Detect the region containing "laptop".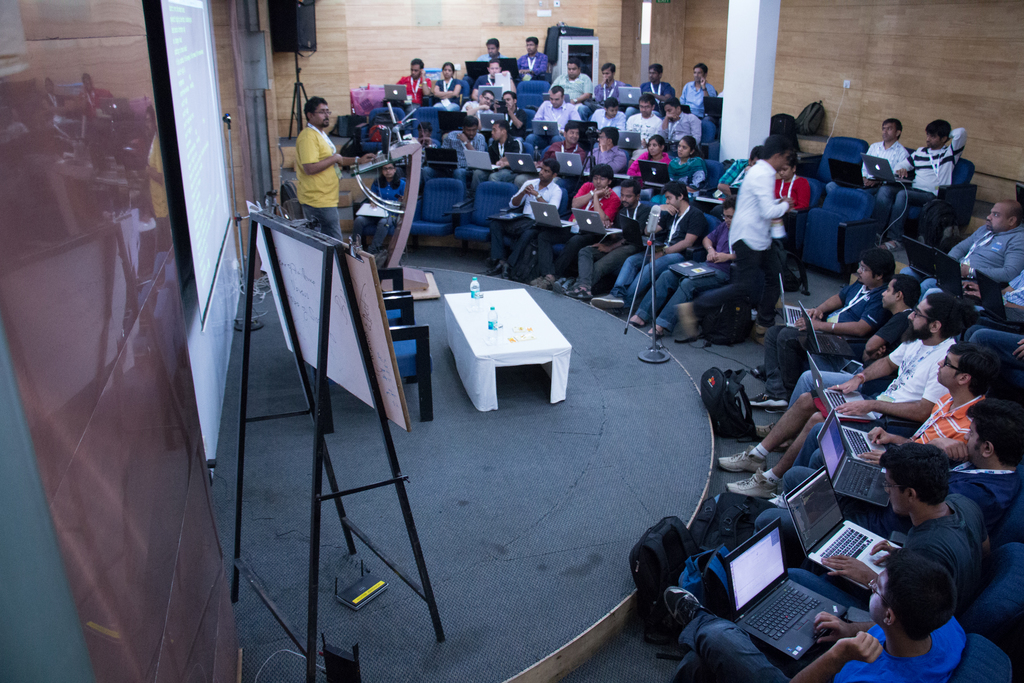
(503,154,540,172).
